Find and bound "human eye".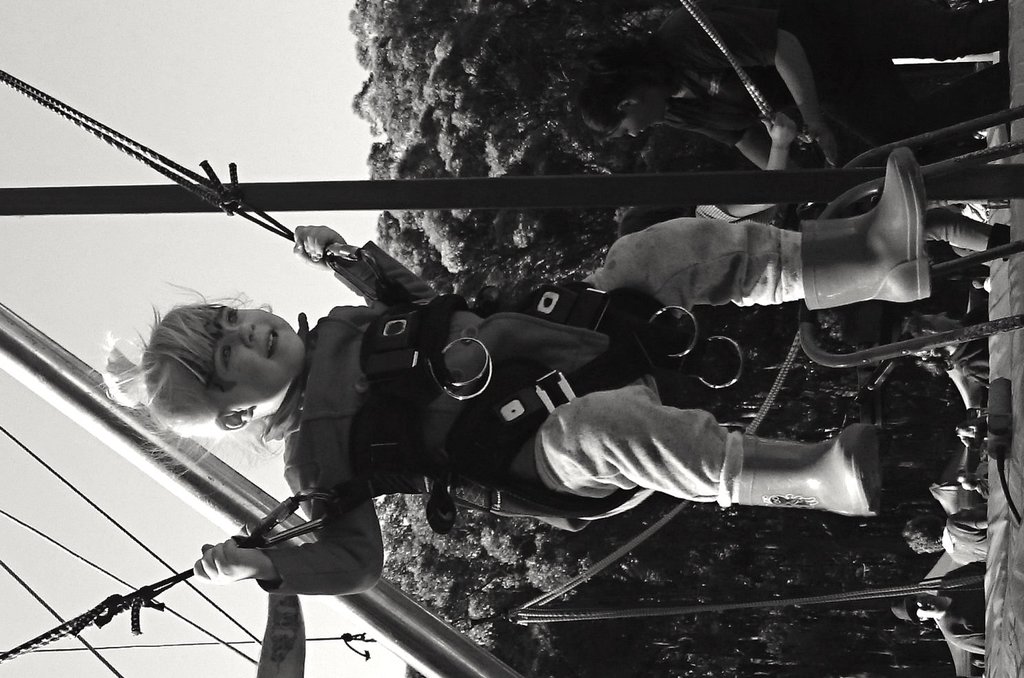
Bound: 223:303:240:327.
